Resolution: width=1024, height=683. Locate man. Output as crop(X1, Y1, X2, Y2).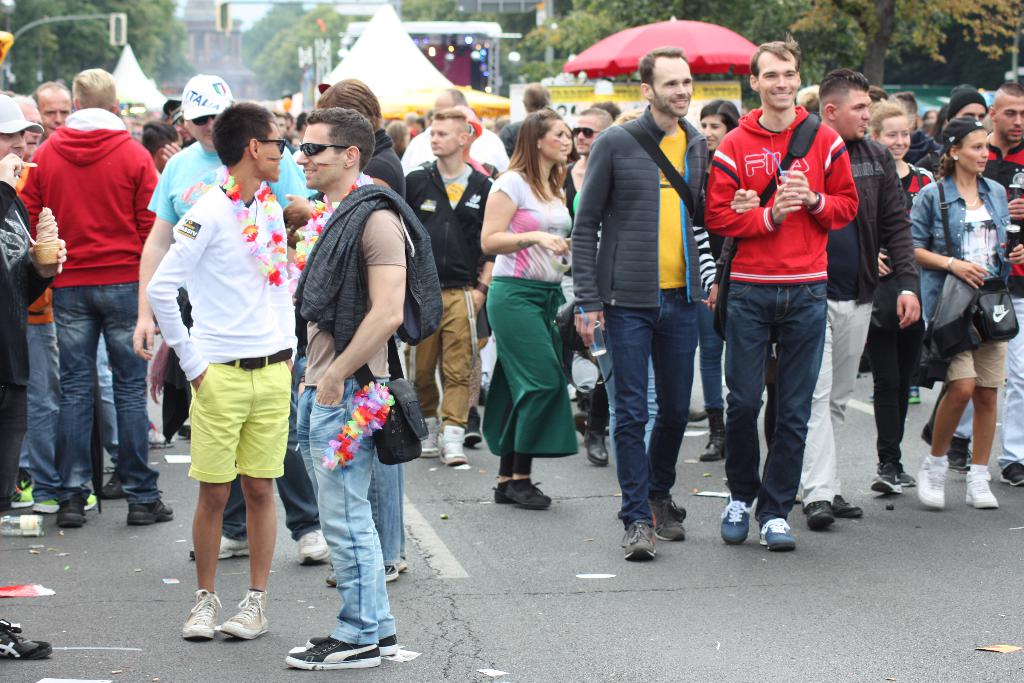
crop(31, 81, 70, 153).
